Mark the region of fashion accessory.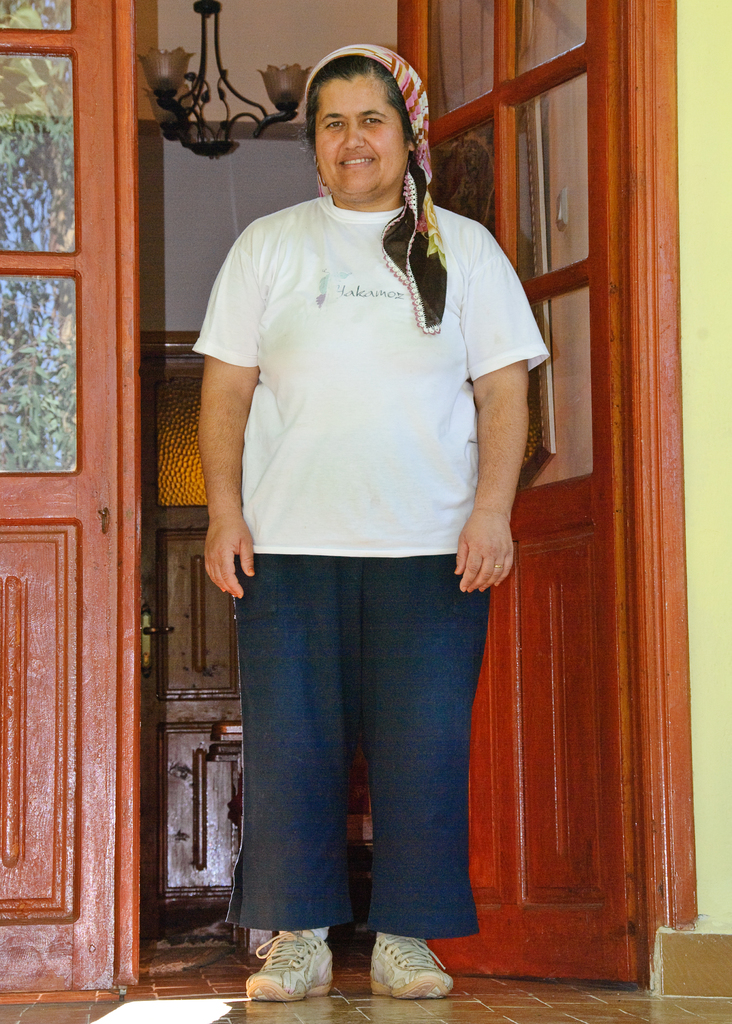
Region: bbox=[345, 913, 457, 1002].
